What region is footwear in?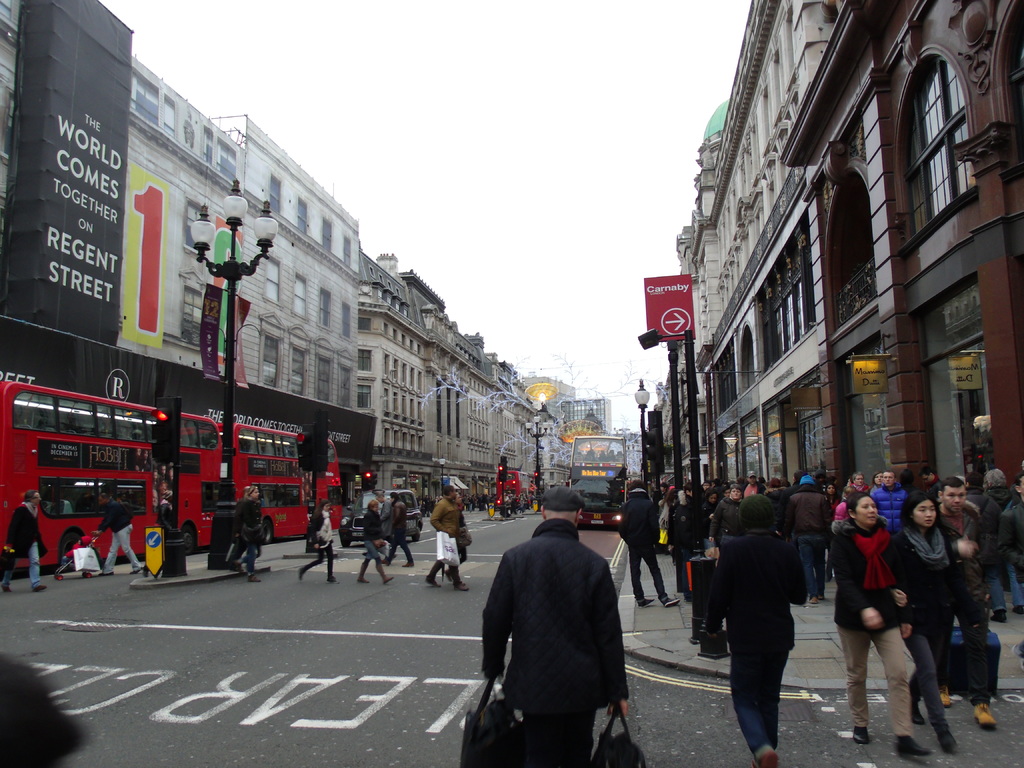
x1=935 y1=685 x2=952 y2=710.
